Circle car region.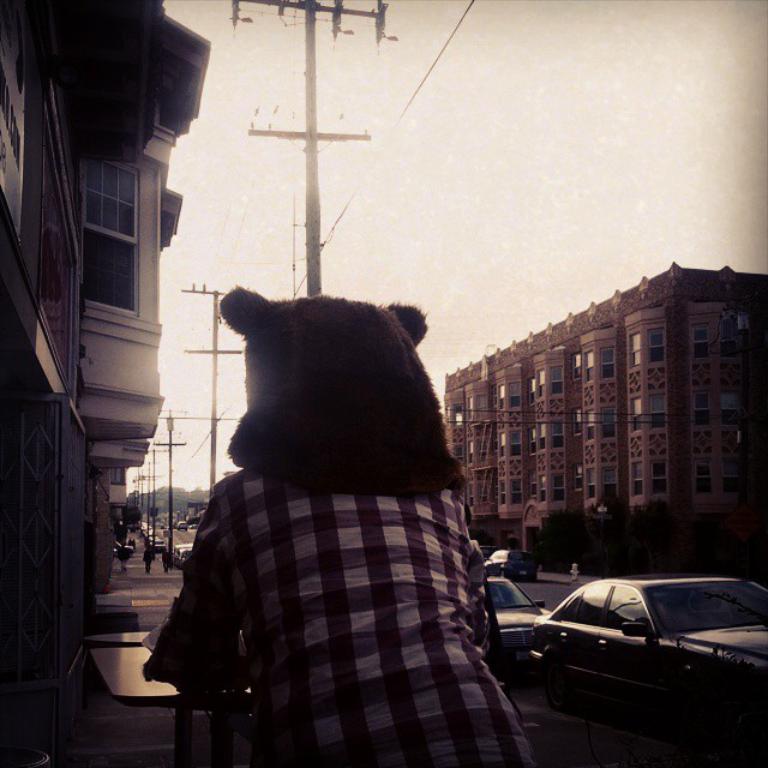
Region: [526, 574, 767, 767].
